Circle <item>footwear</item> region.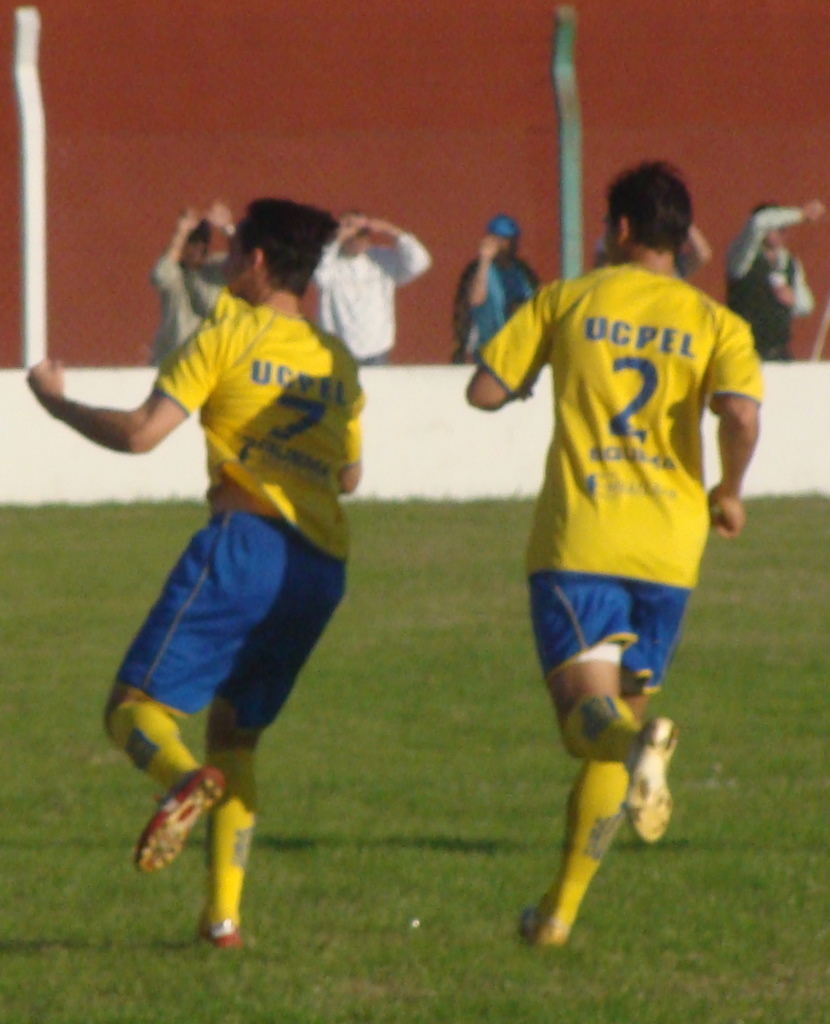
Region: 514 902 569 945.
